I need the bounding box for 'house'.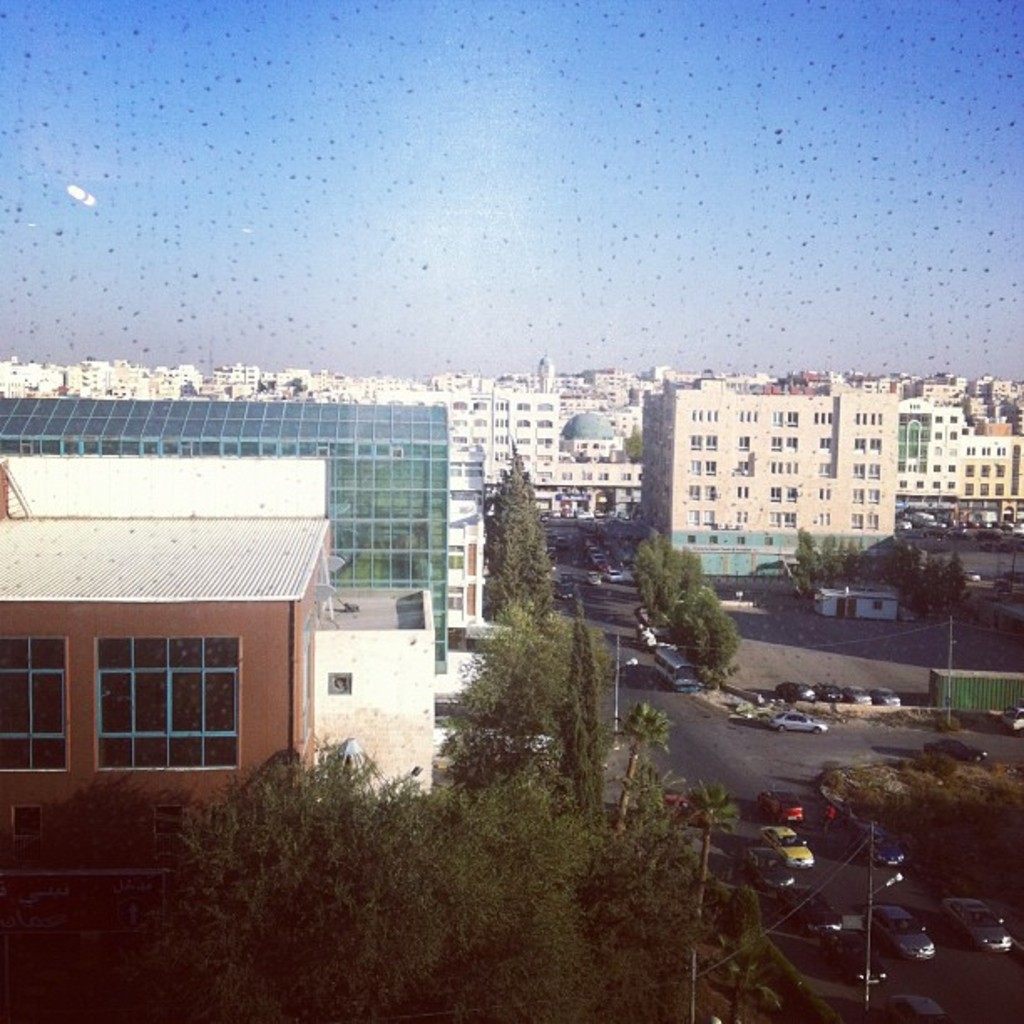
Here it is: <box>35,361,67,398</box>.
